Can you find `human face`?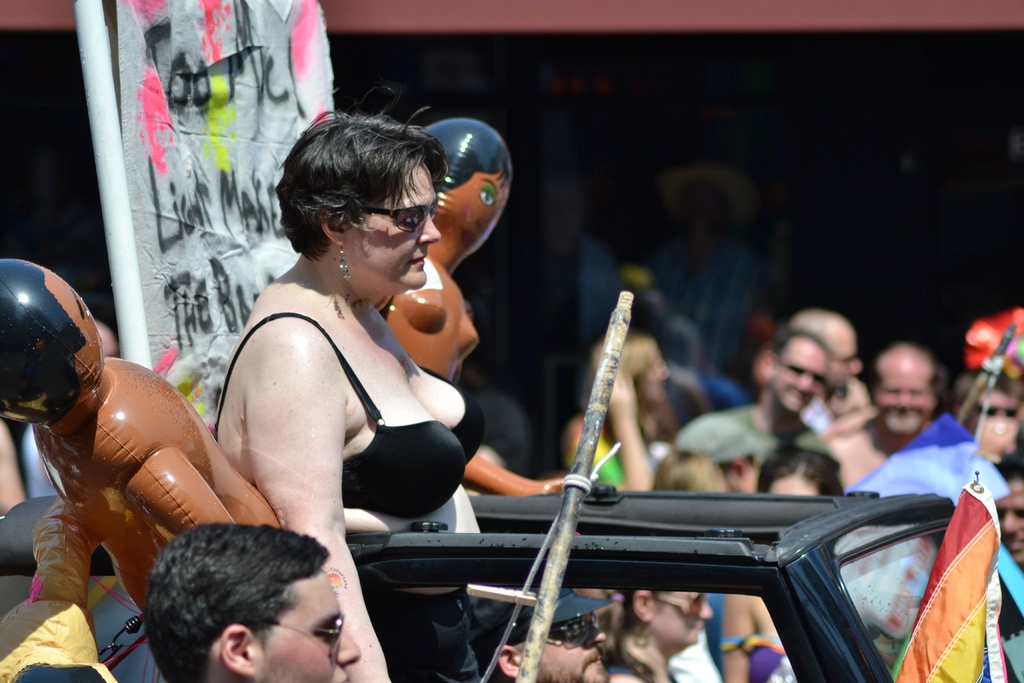
Yes, bounding box: pyautogui.locateOnScreen(874, 360, 933, 439).
